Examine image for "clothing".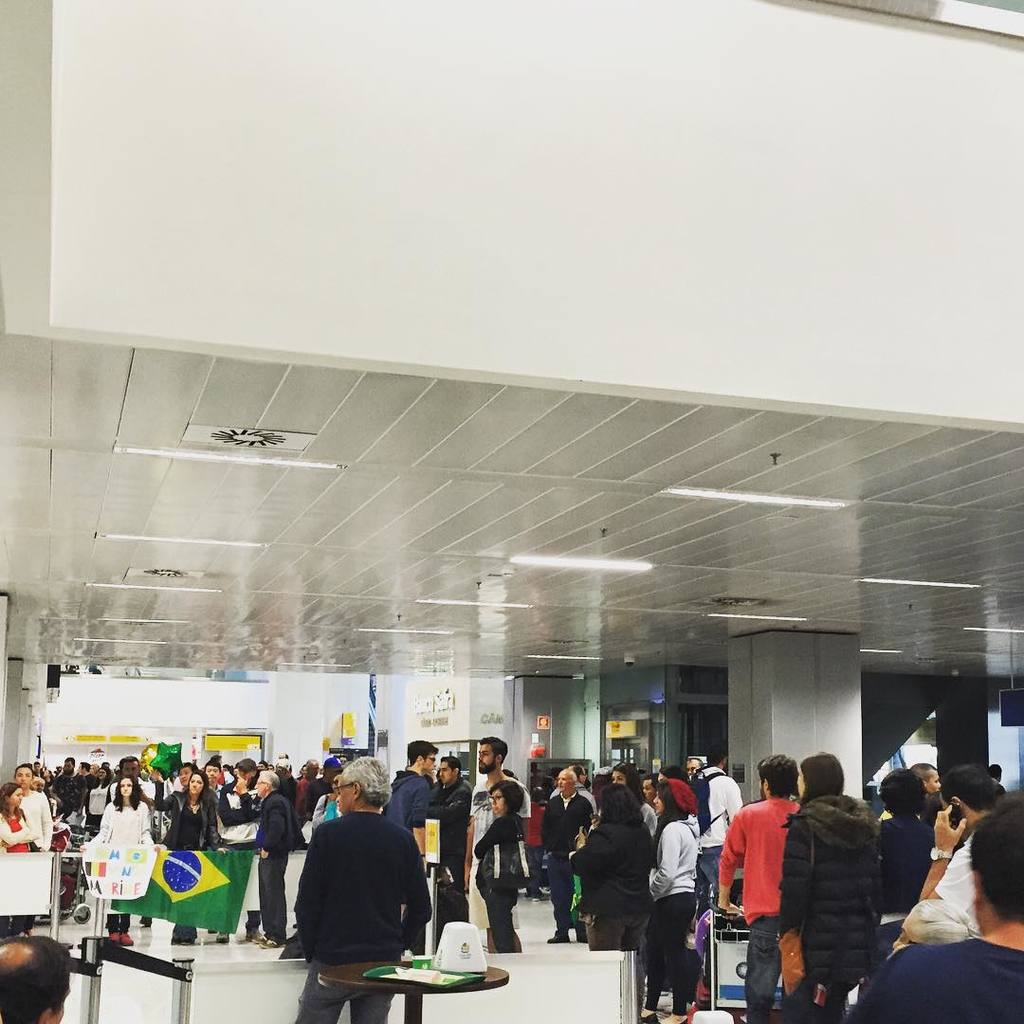
Examination result: 875, 814, 930, 912.
